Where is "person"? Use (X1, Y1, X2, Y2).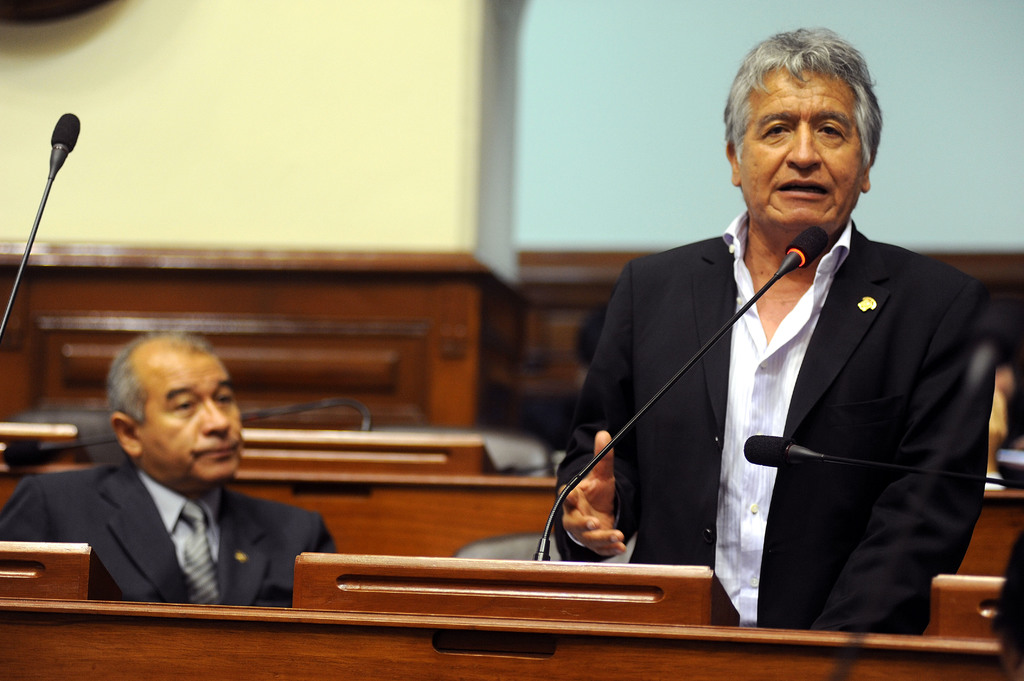
(40, 328, 319, 638).
